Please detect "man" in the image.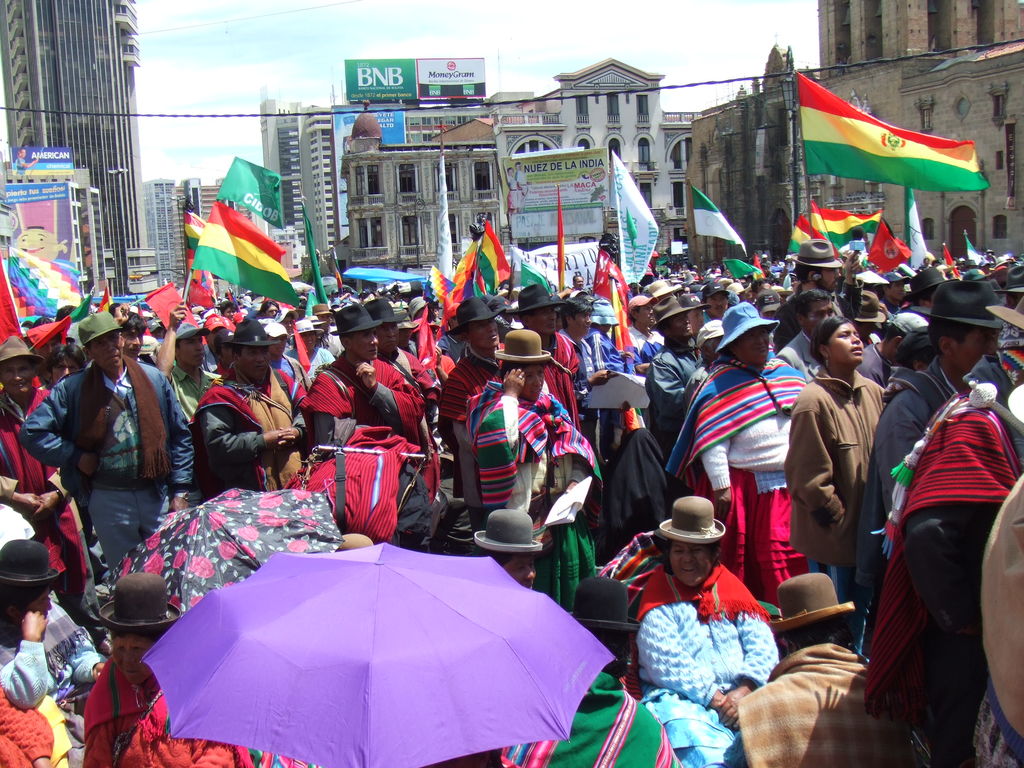
505 281 584 434.
